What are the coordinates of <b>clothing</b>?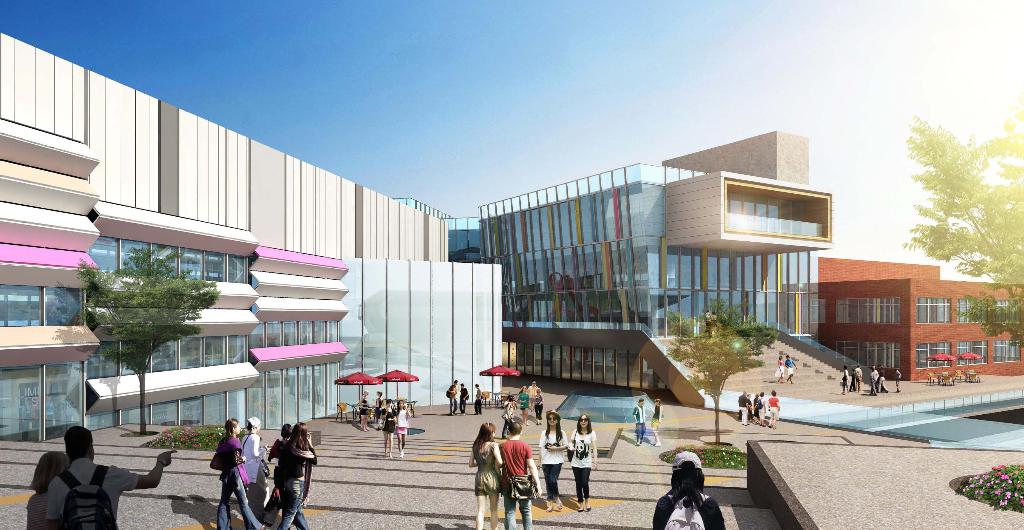
[276, 438, 316, 529].
